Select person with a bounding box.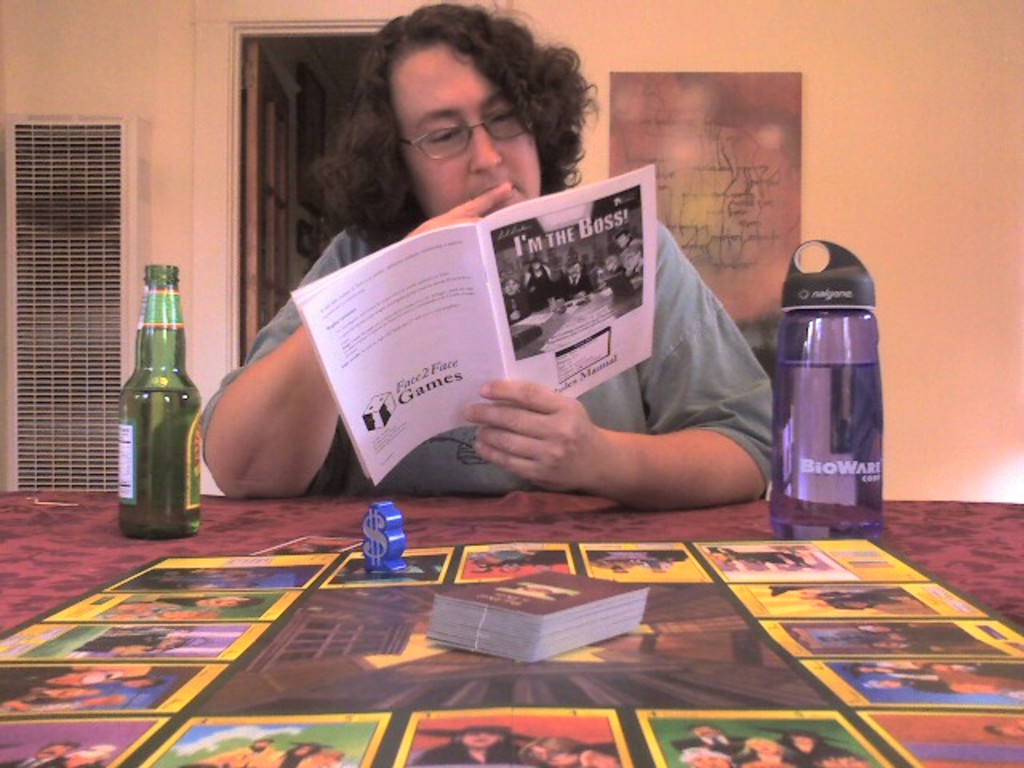
(787,728,872,766).
